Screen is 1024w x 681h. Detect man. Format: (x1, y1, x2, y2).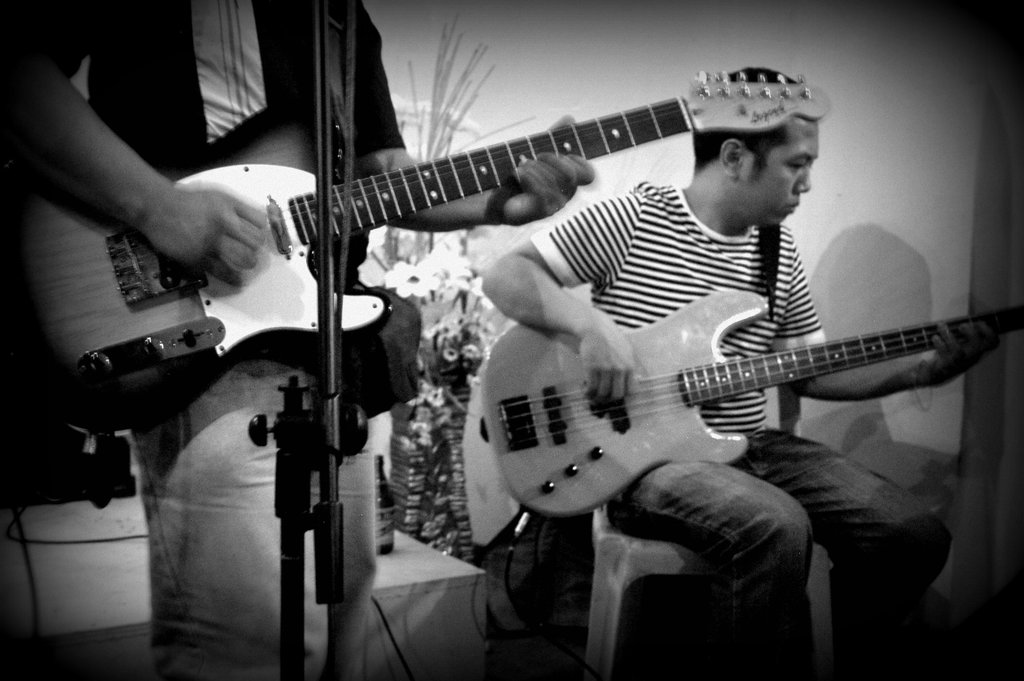
(541, 113, 947, 561).
